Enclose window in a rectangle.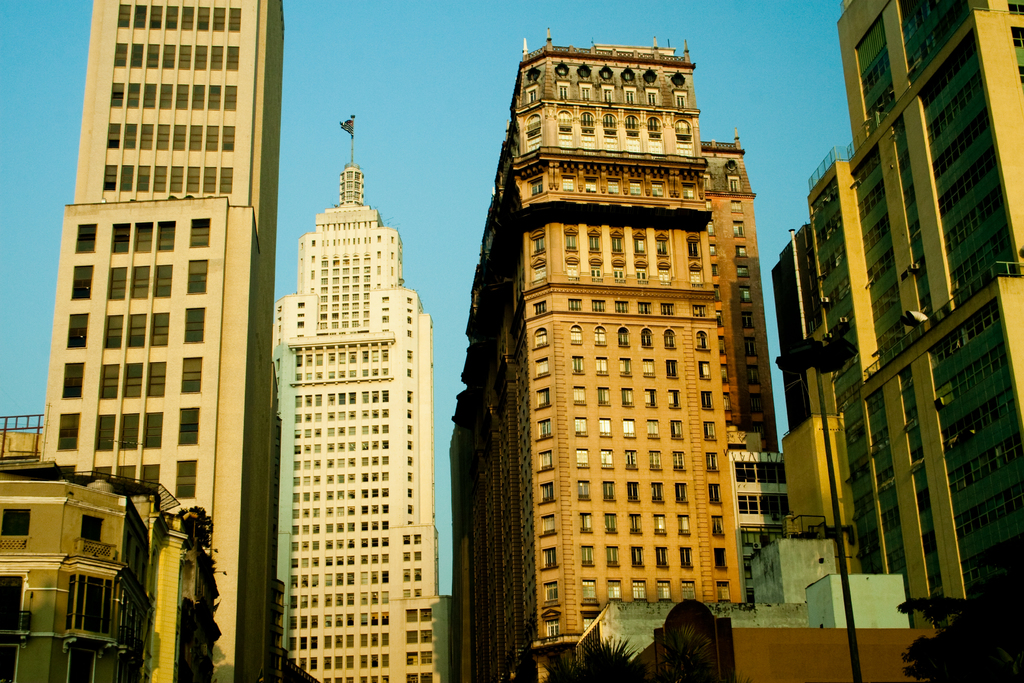
645:92:657:106.
